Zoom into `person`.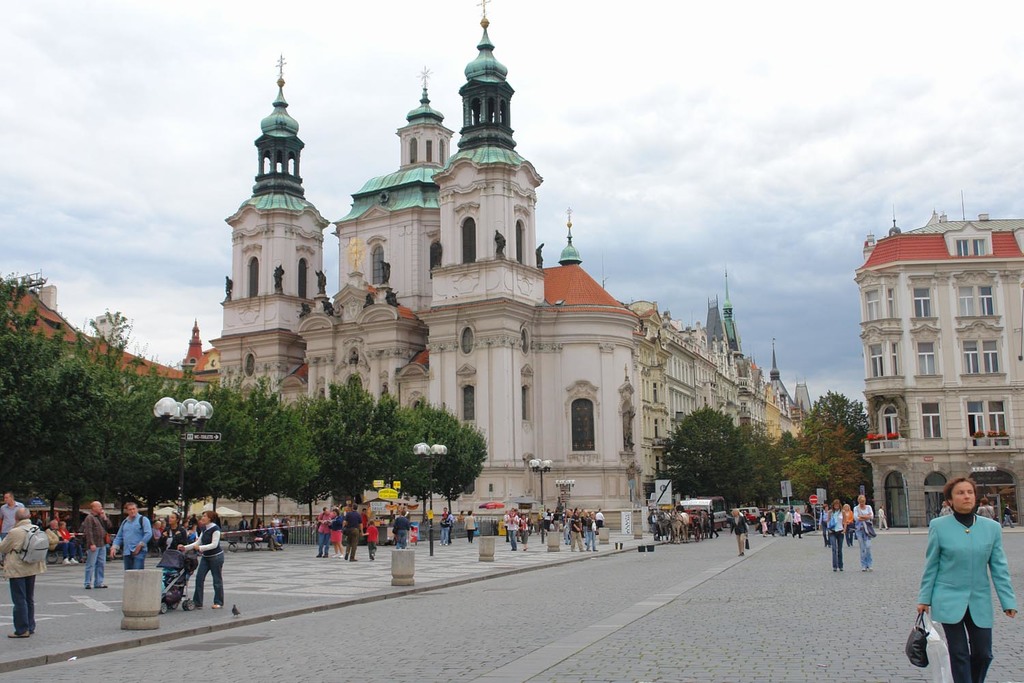
Zoom target: 857,490,877,573.
